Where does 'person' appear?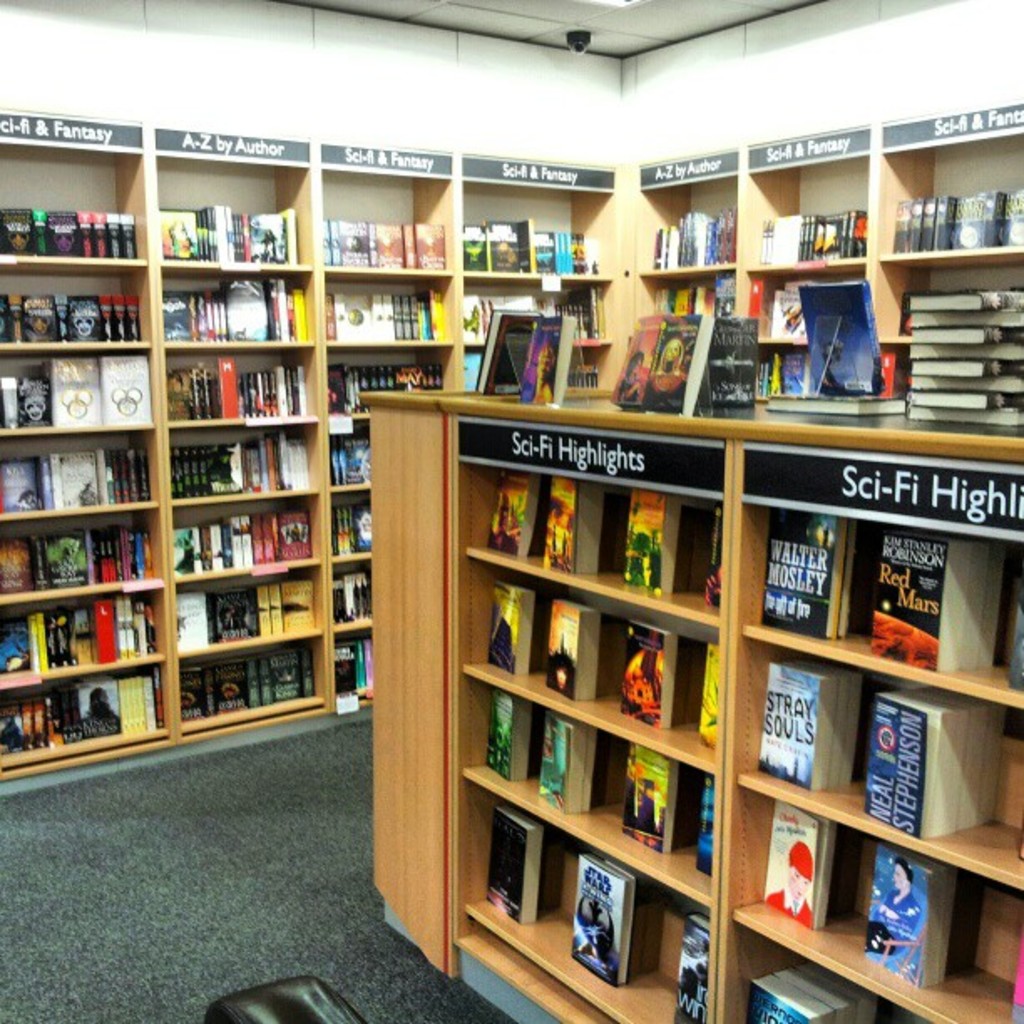
Appears at region(656, 336, 691, 375).
